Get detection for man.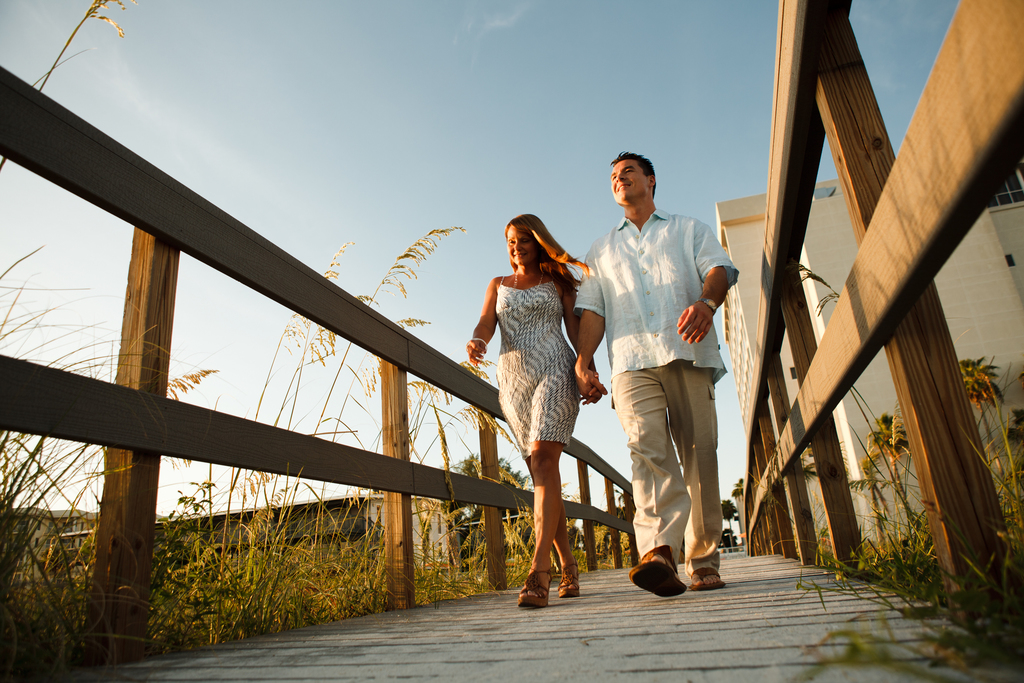
Detection: [x1=581, y1=147, x2=744, y2=592].
